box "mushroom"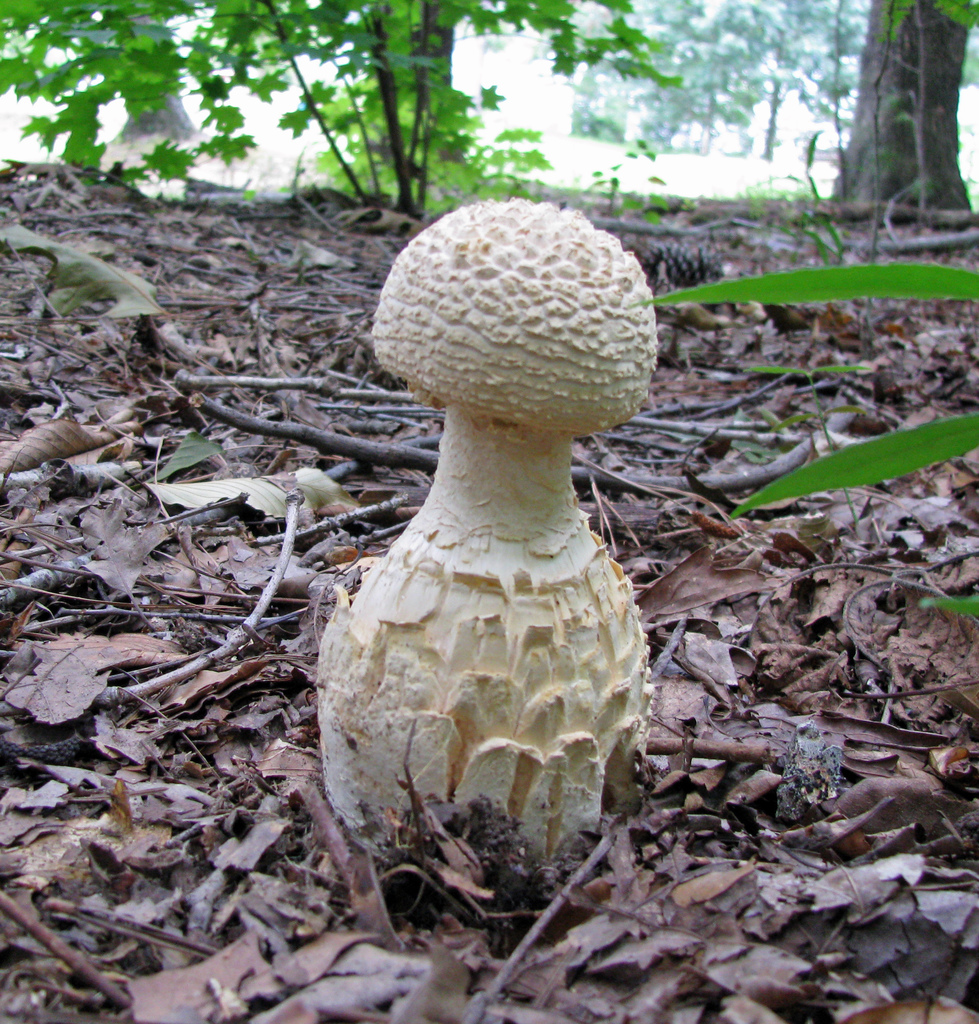
box=[346, 184, 673, 719]
